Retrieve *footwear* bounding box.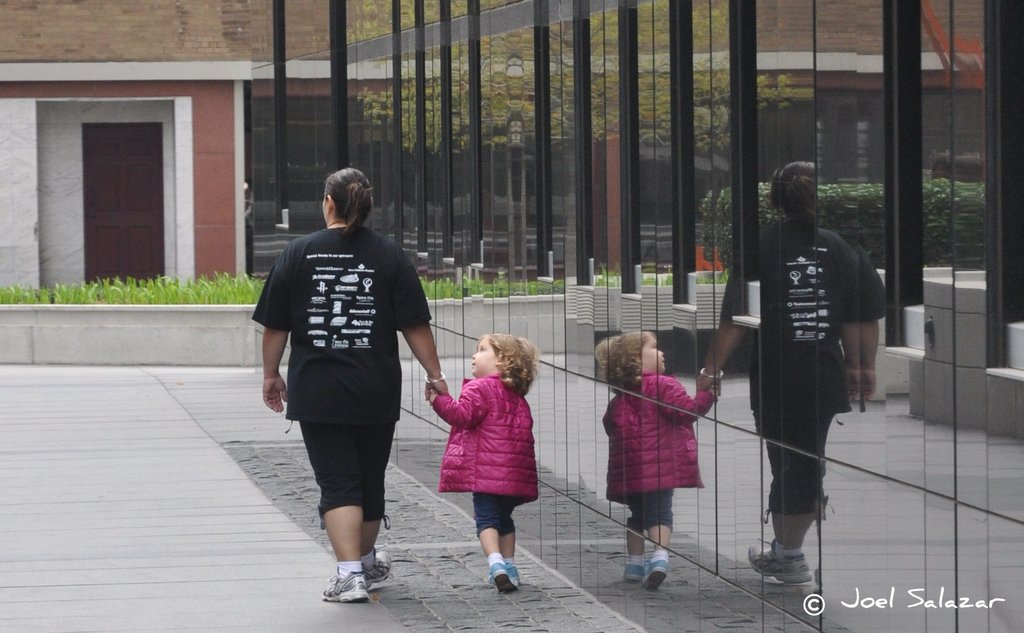
Bounding box: pyautogui.locateOnScreen(357, 550, 390, 595).
